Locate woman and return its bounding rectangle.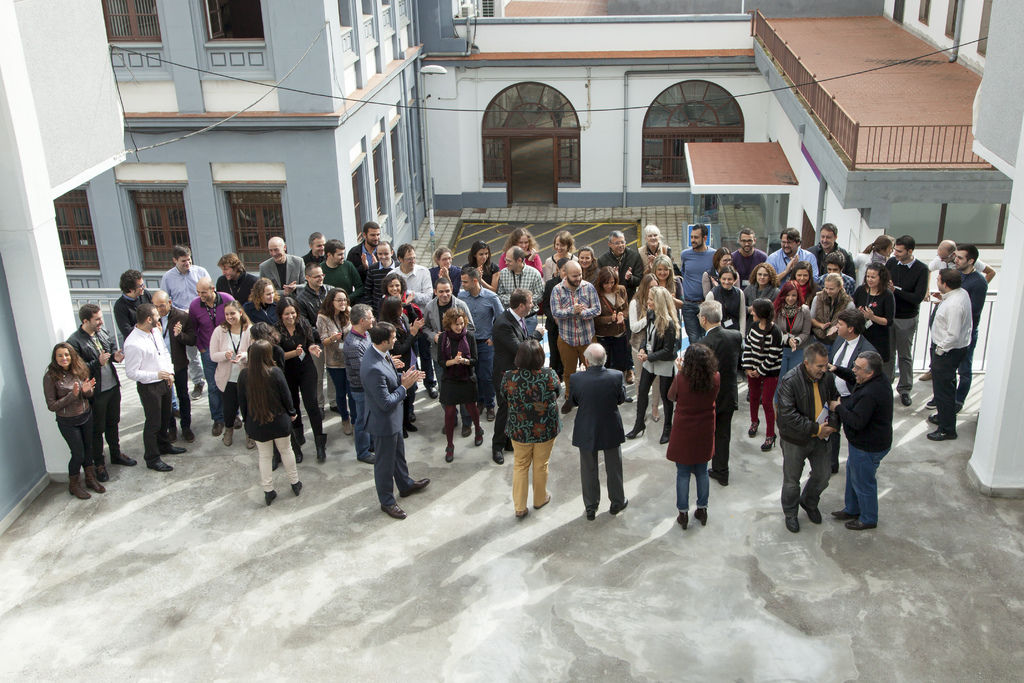
[left=624, top=287, right=679, bottom=441].
